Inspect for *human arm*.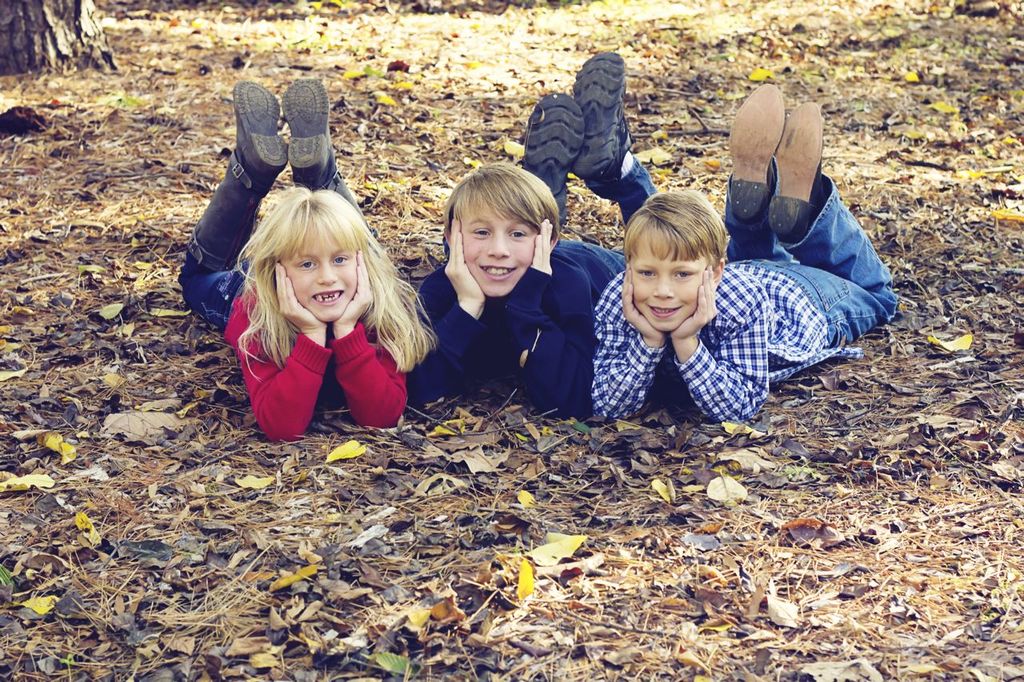
Inspection: 331 265 408 436.
